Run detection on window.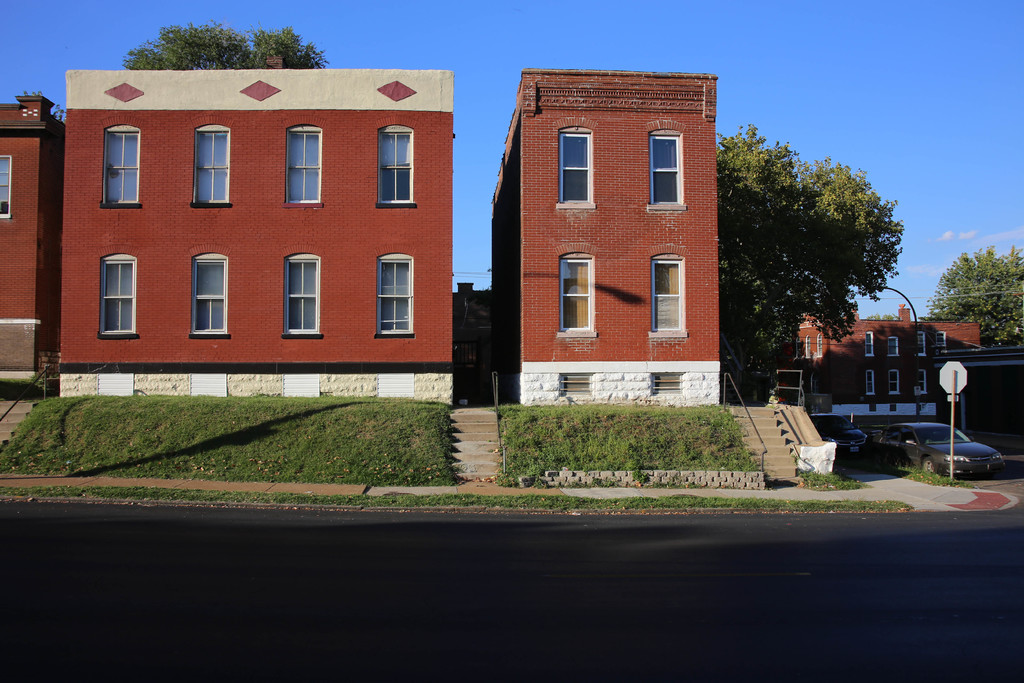
Result: select_region(286, 258, 318, 334).
